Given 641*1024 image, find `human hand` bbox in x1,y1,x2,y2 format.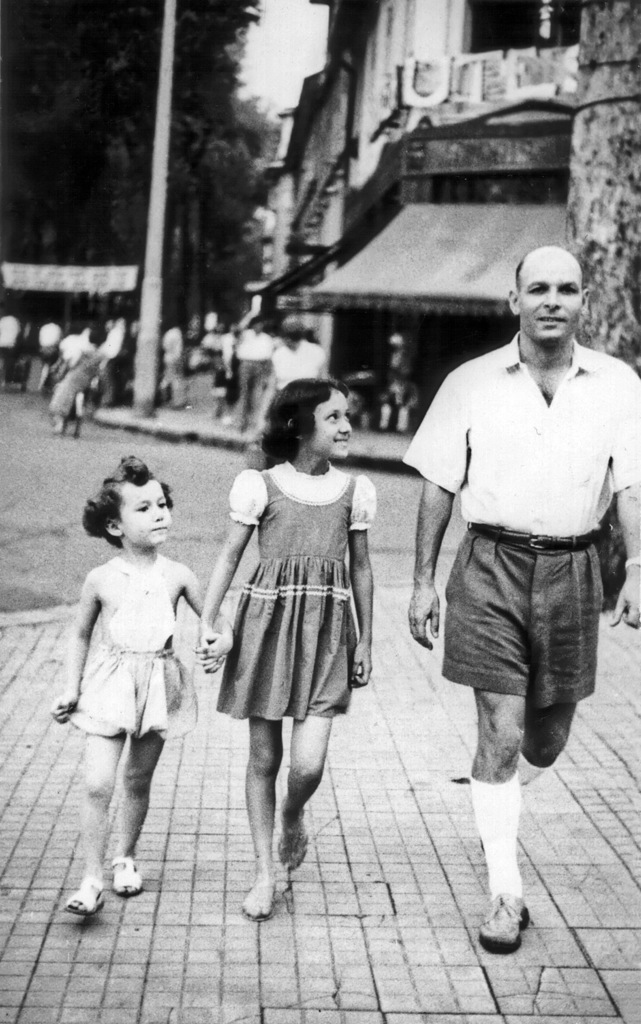
349,636,374,691.
